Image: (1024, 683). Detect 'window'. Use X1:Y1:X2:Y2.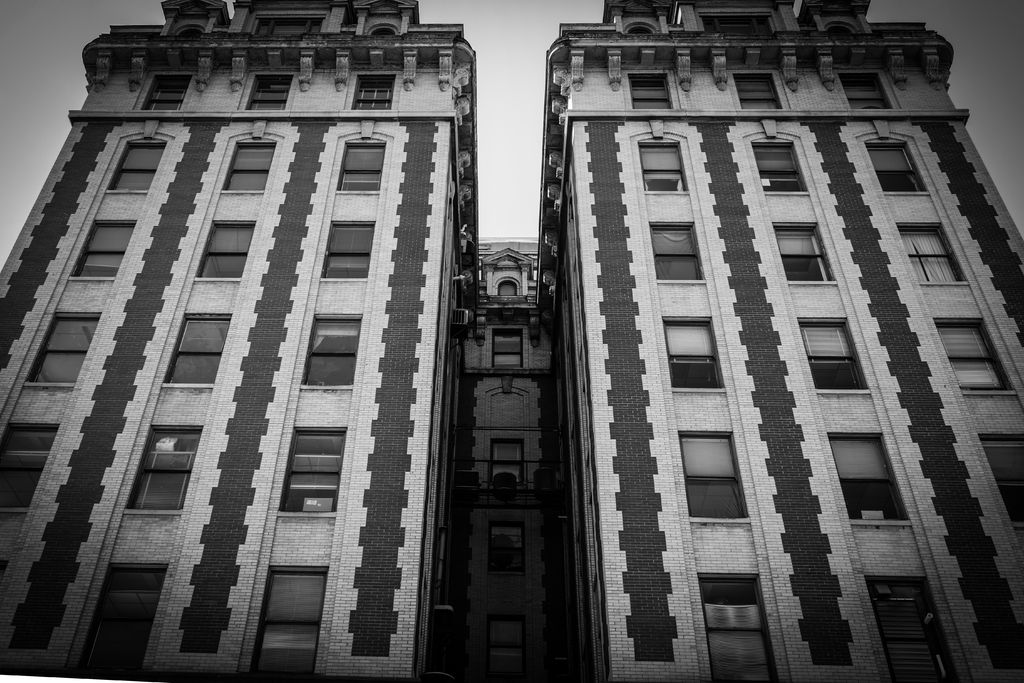
132:64:205:111.
